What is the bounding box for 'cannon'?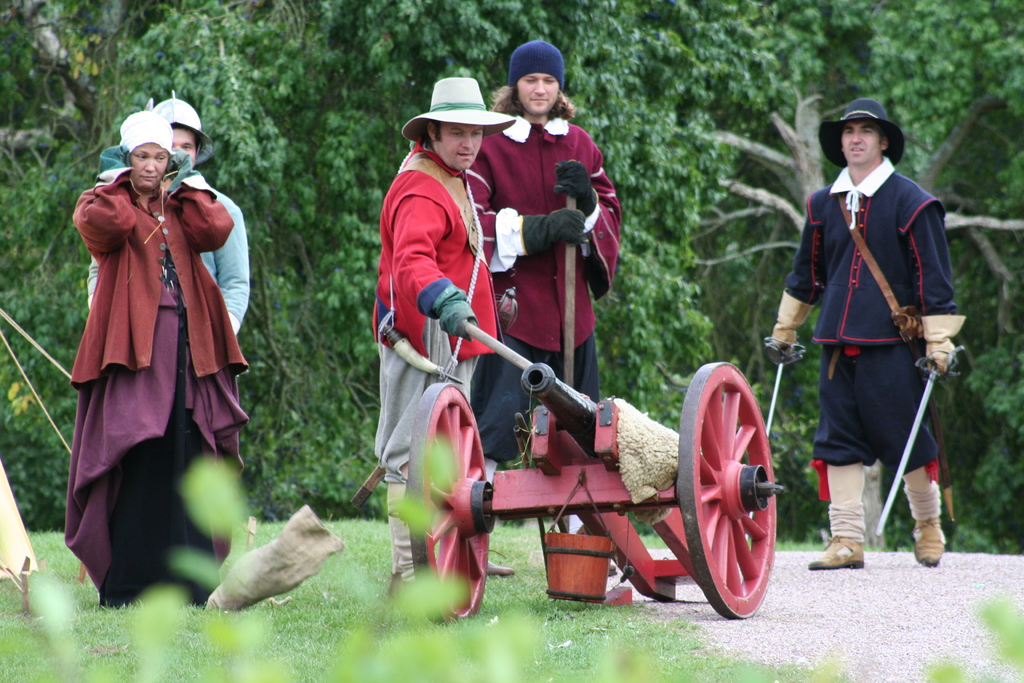
bbox=(385, 362, 792, 622).
